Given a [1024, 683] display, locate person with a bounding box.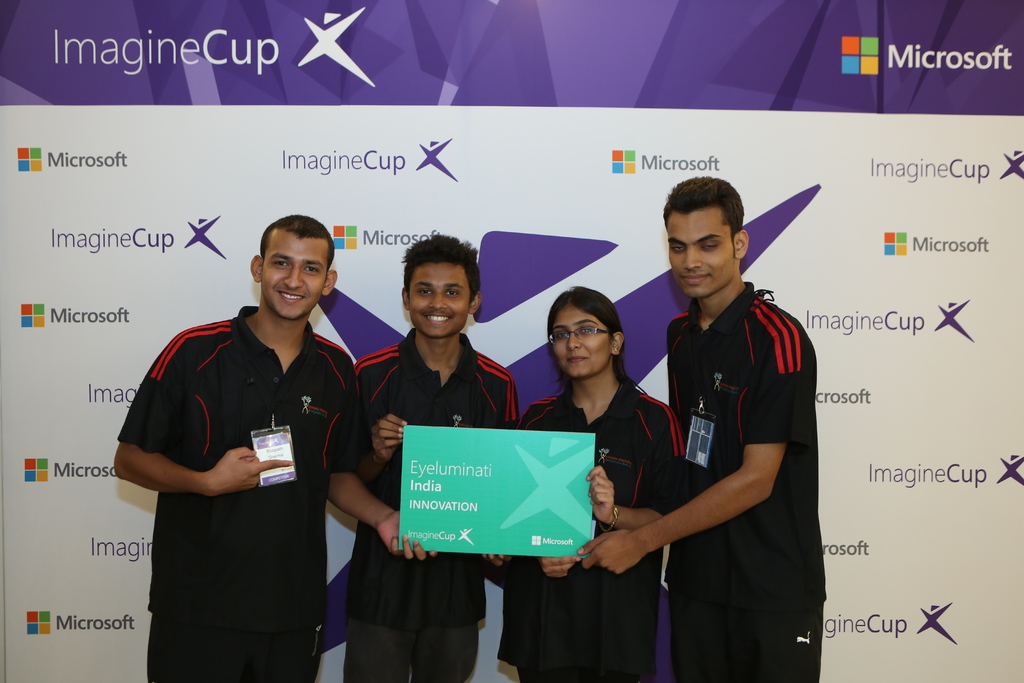
Located: region(326, 235, 517, 682).
